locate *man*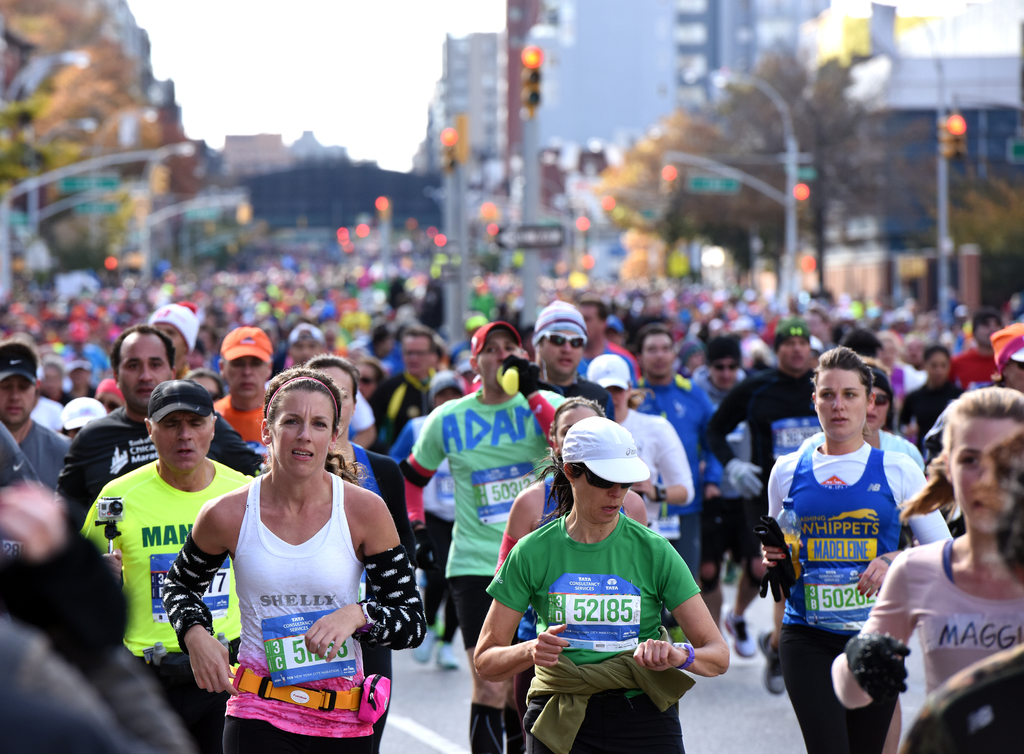
crop(695, 318, 823, 718)
